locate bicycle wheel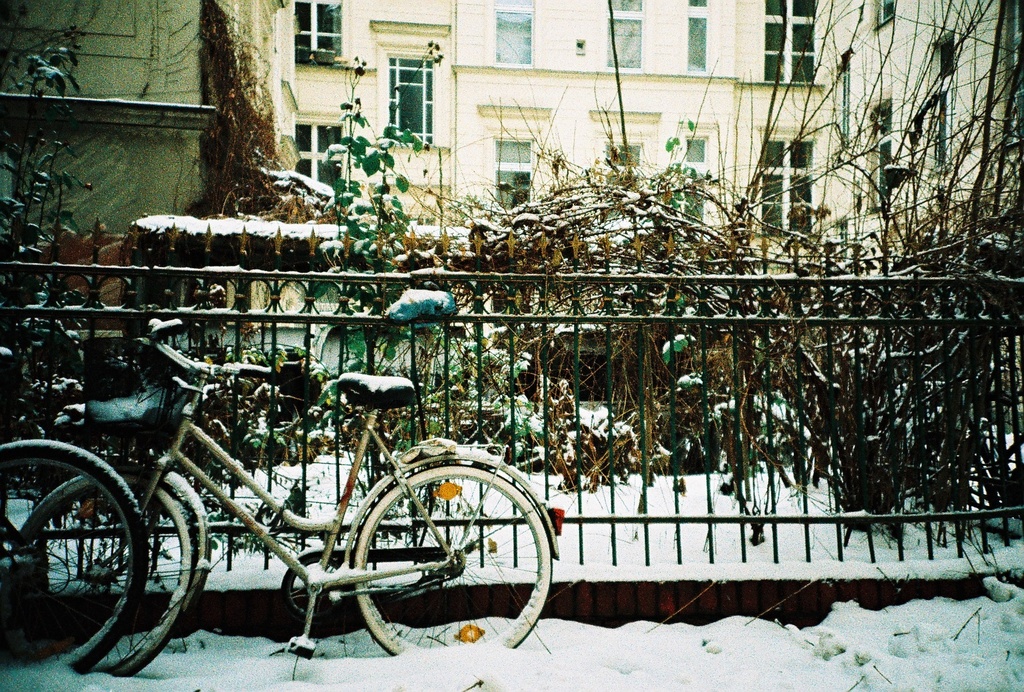
crop(0, 438, 145, 680)
